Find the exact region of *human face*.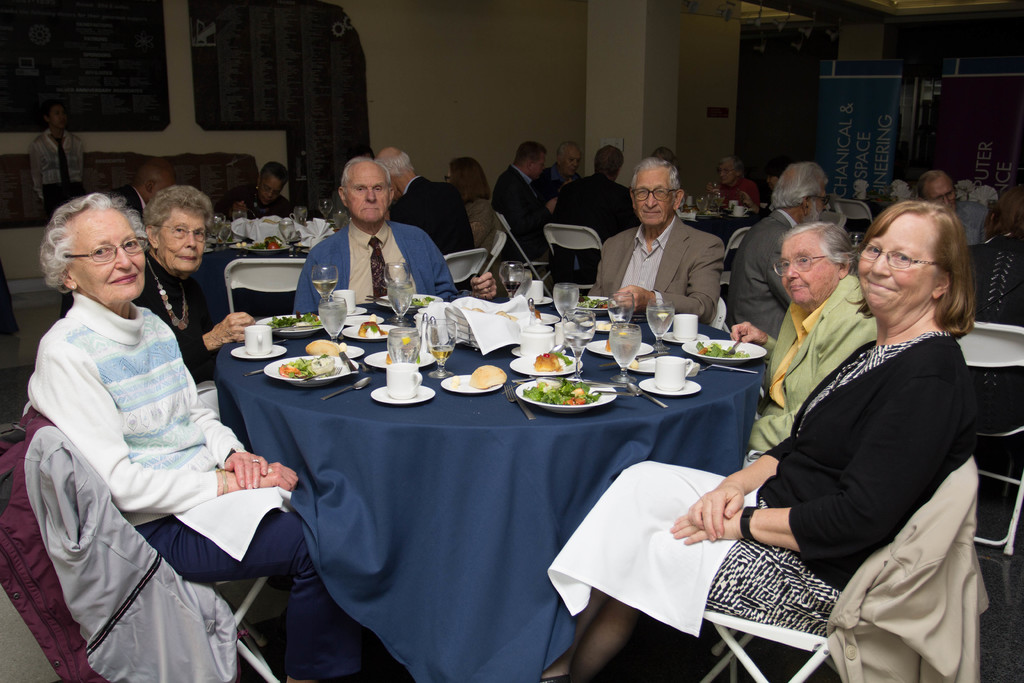
Exact region: bbox=(348, 159, 389, 236).
